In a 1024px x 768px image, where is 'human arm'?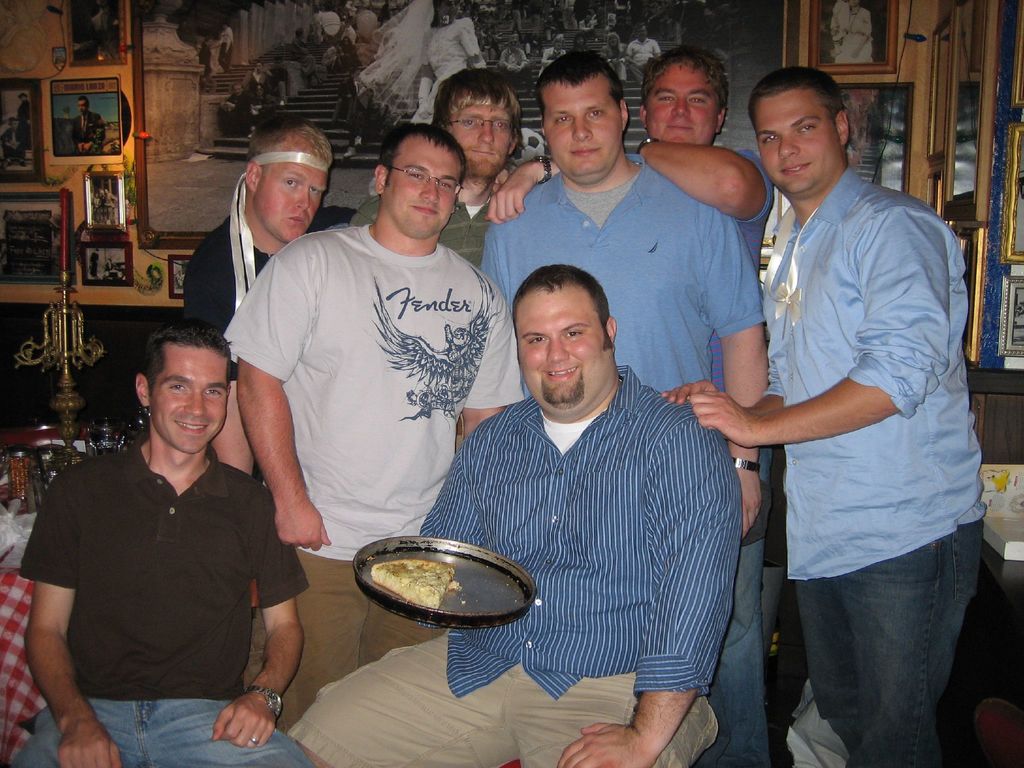
16/474/120/767.
